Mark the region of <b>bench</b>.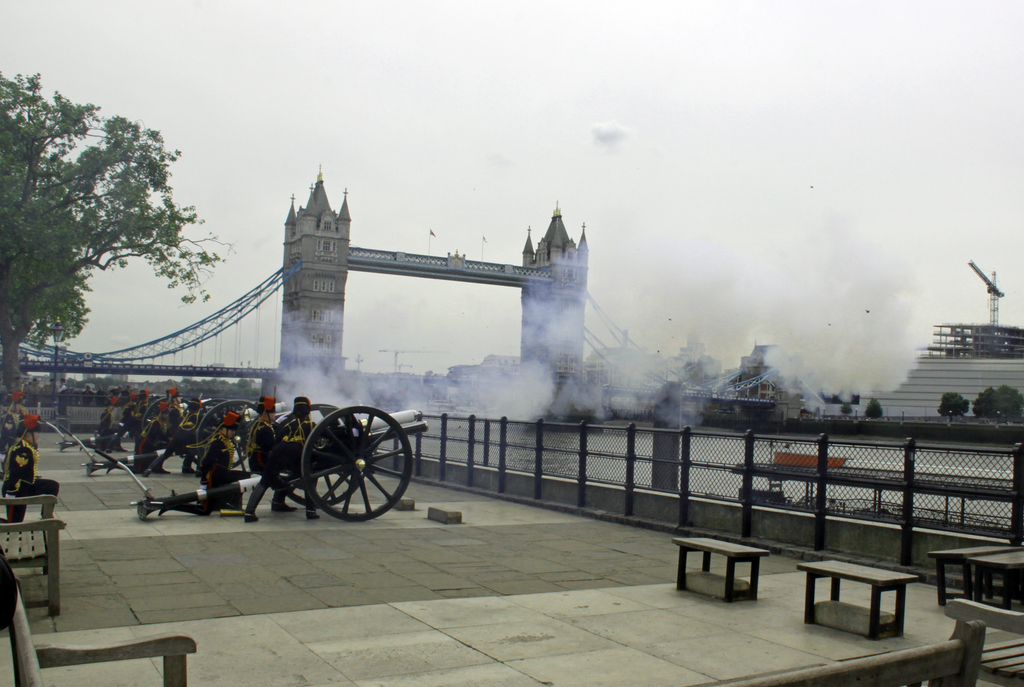
Region: <bbox>927, 545, 1023, 605</bbox>.
